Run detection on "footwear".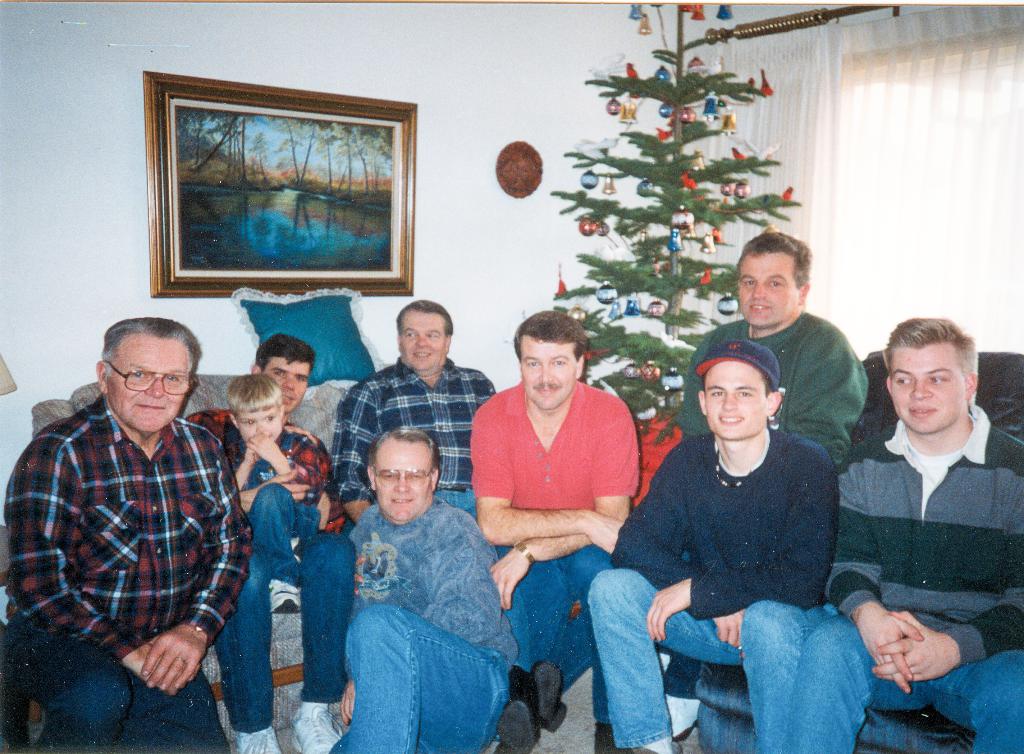
Result: [x1=230, y1=719, x2=280, y2=753].
